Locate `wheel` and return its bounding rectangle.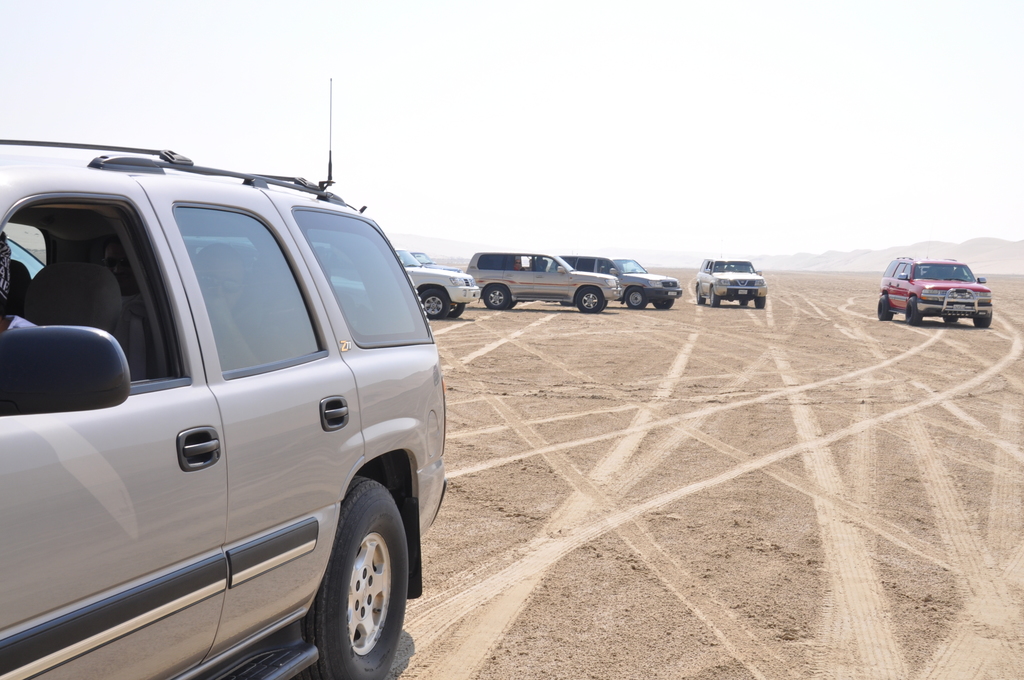
[943, 314, 959, 321].
